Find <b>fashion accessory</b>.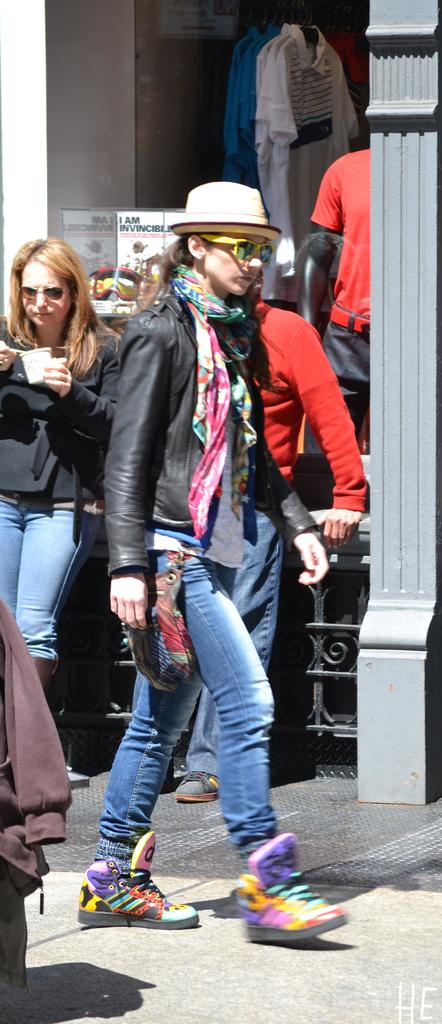
171,178,281,246.
